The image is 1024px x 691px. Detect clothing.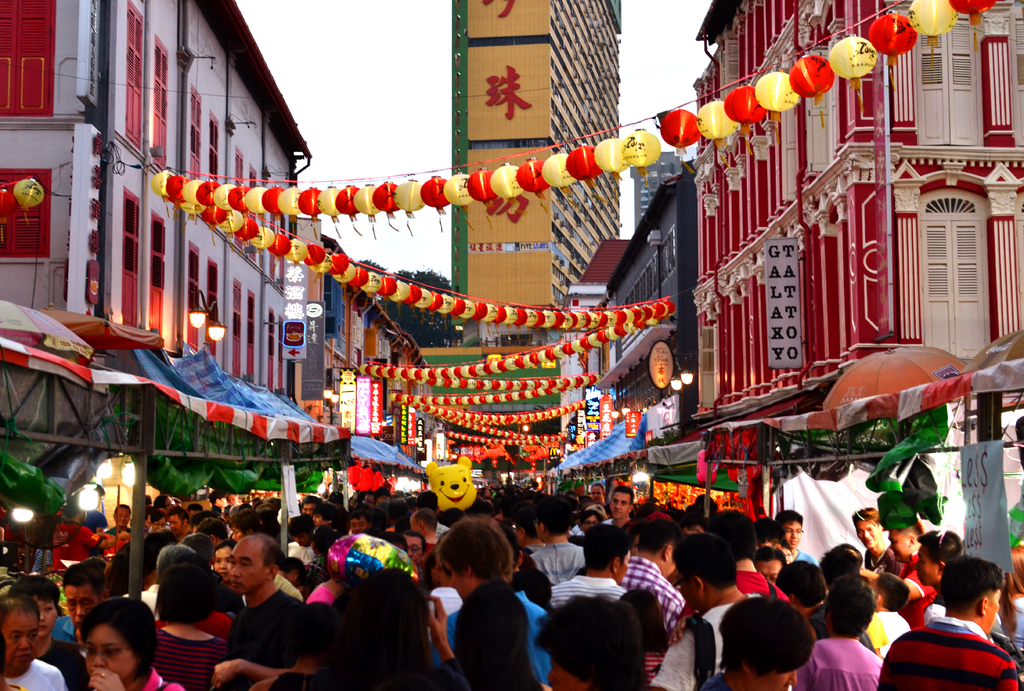
Detection: bbox(111, 579, 168, 621).
